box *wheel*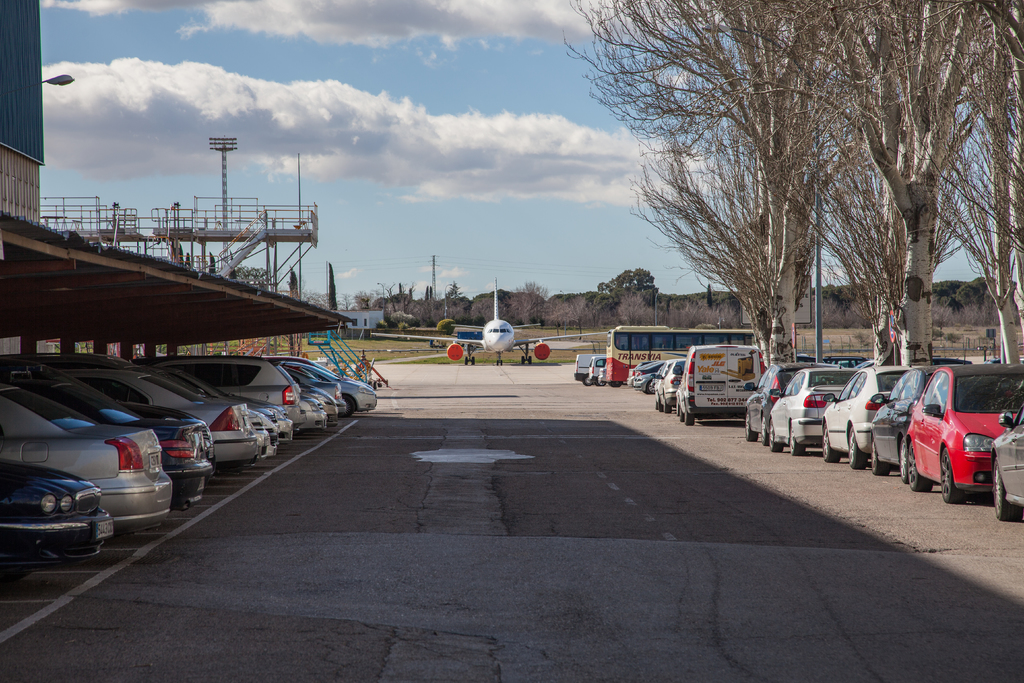
[664,393,675,415]
